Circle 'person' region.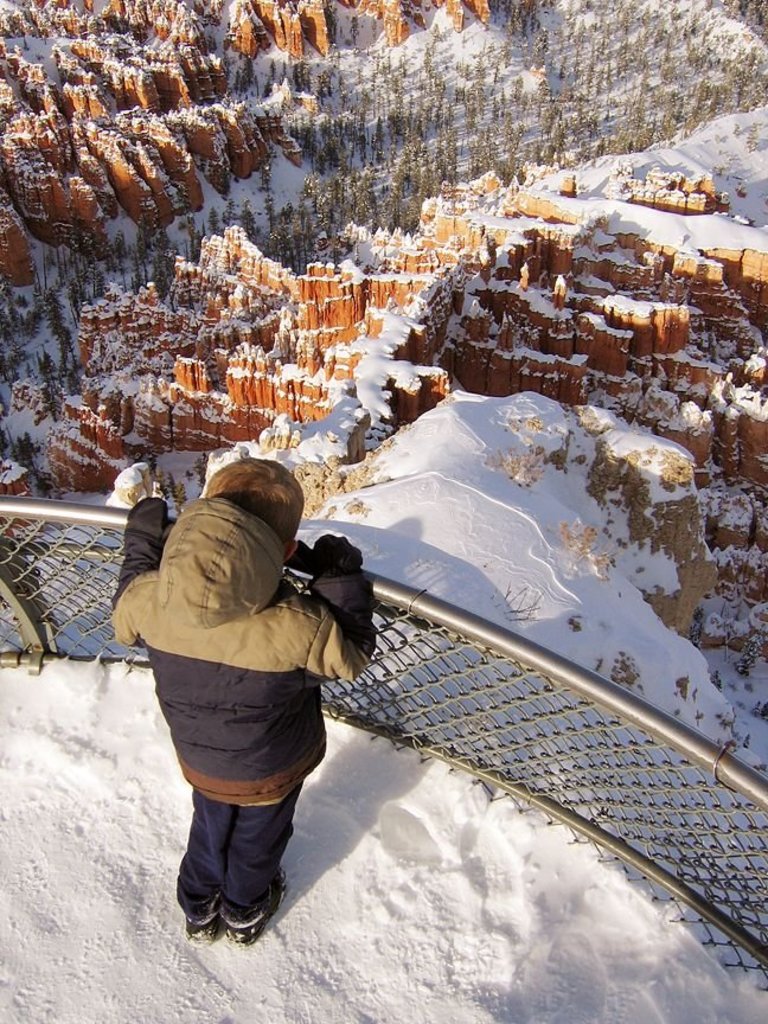
Region: 124 443 376 971.
